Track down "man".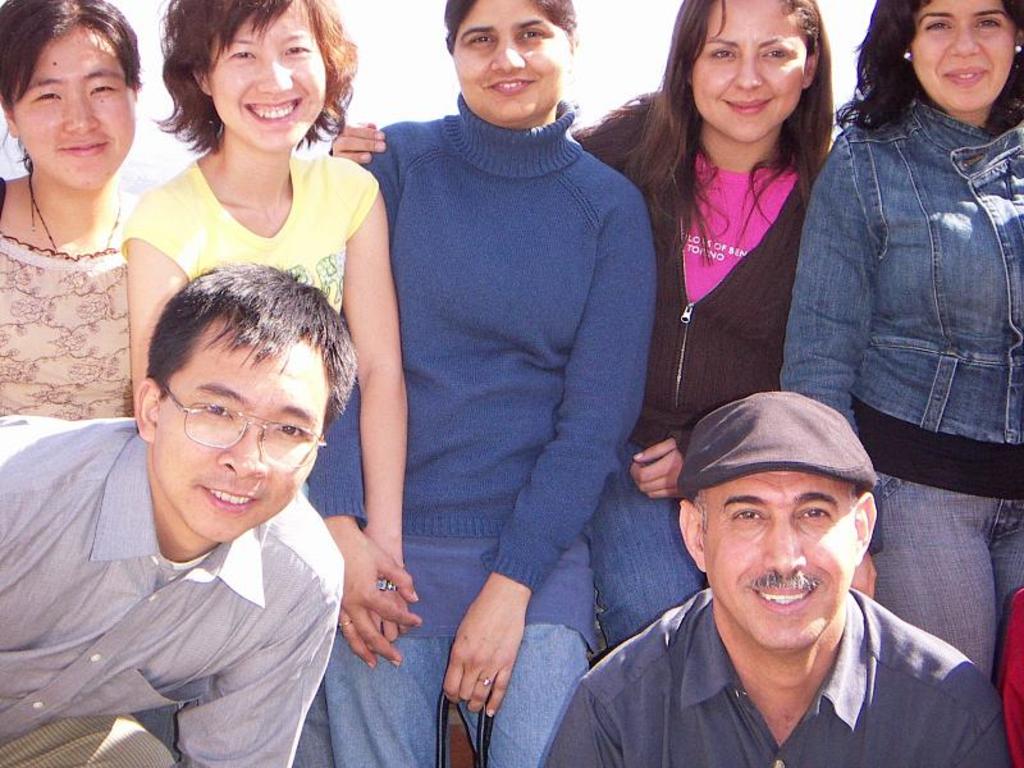
Tracked to BBox(552, 375, 1009, 767).
